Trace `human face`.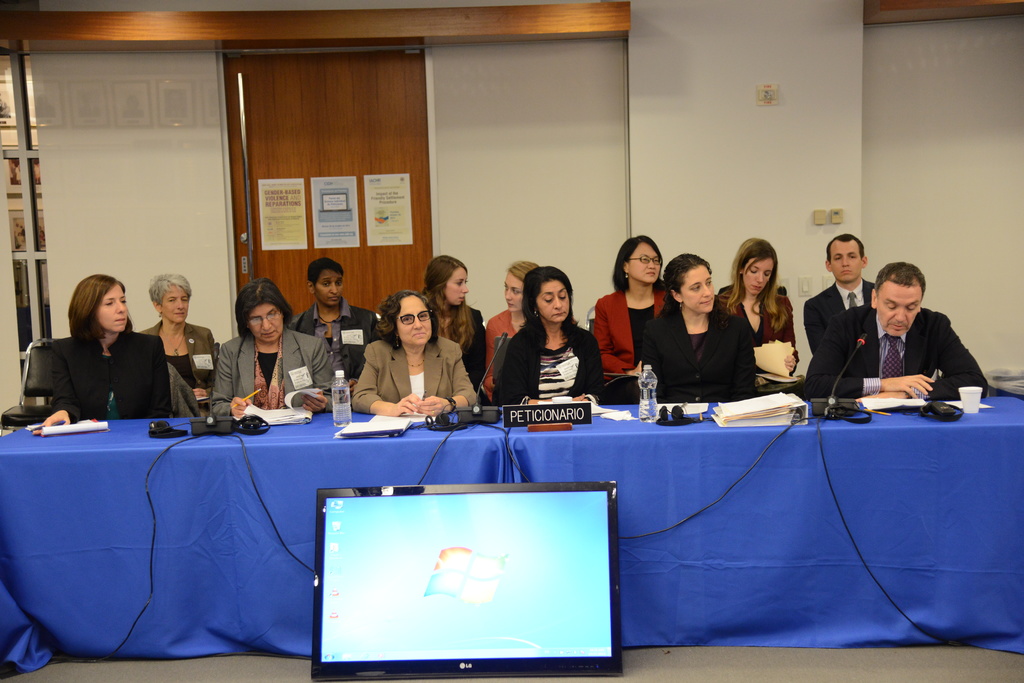
Traced to {"left": 681, "top": 266, "right": 717, "bottom": 319}.
